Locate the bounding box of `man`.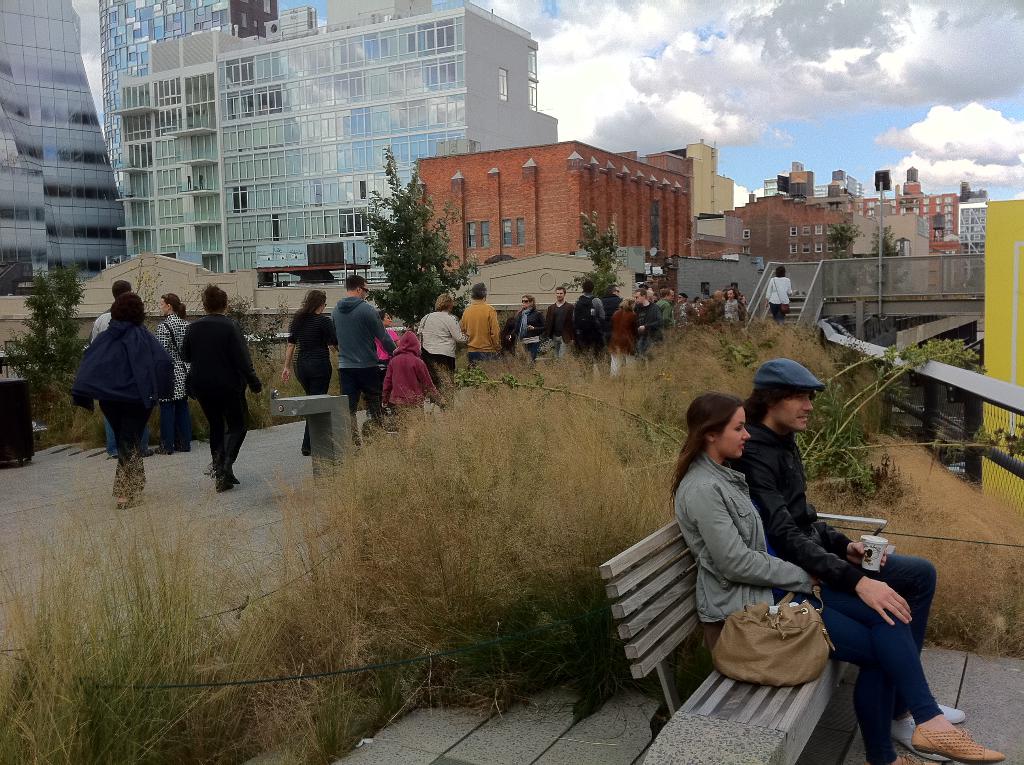
Bounding box: [x1=726, y1=290, x2=743, y2=322].
